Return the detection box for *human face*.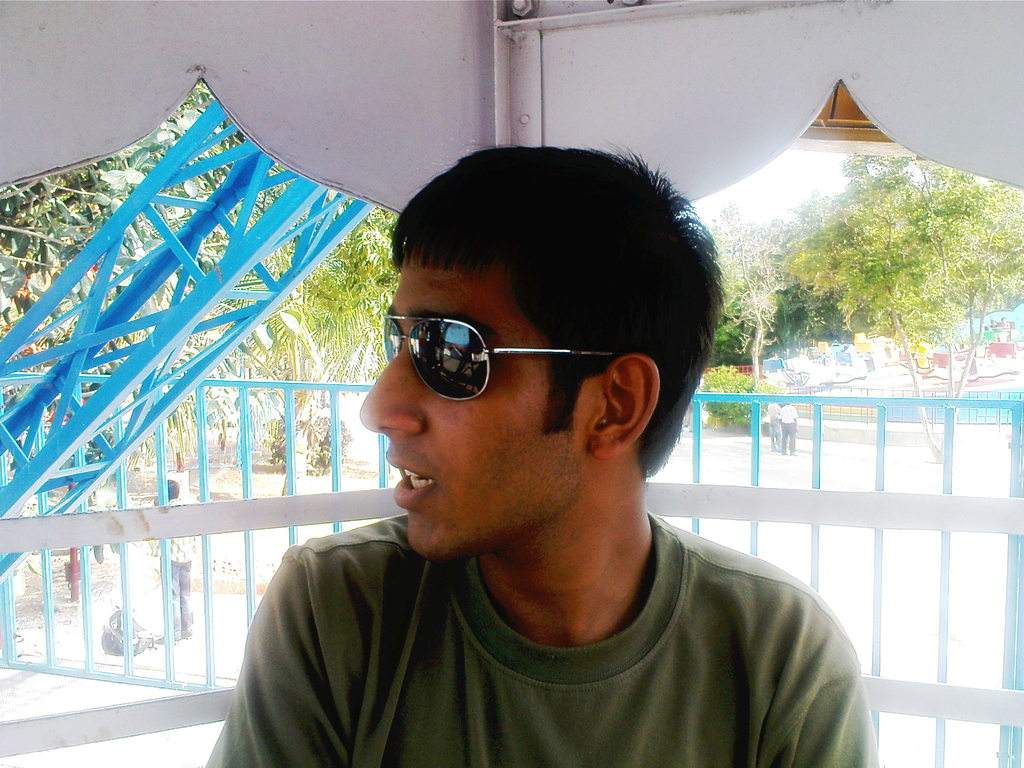
<bbox>360, 241, 582, 557</bbox>.
